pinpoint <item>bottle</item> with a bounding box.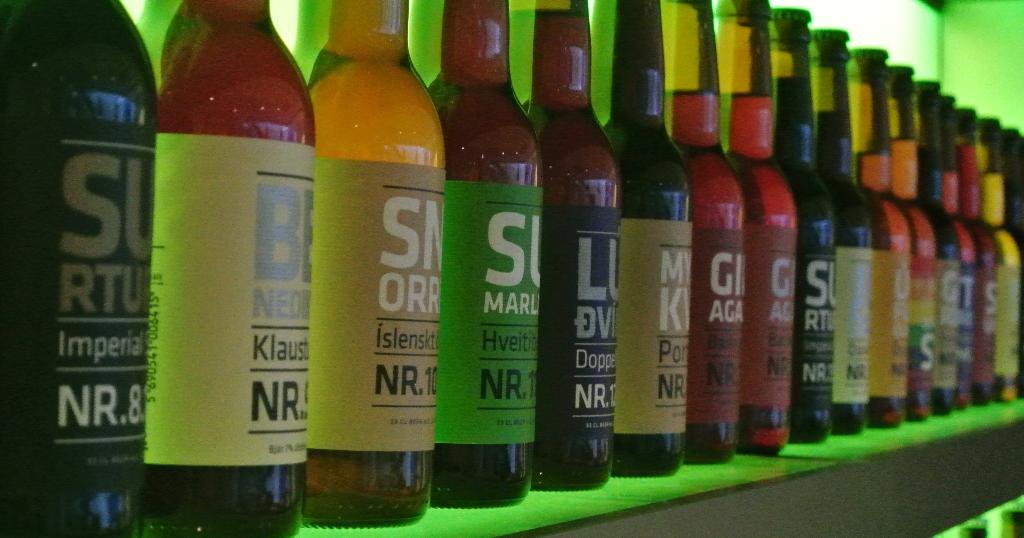
box=[298, 0, 333, 74].
